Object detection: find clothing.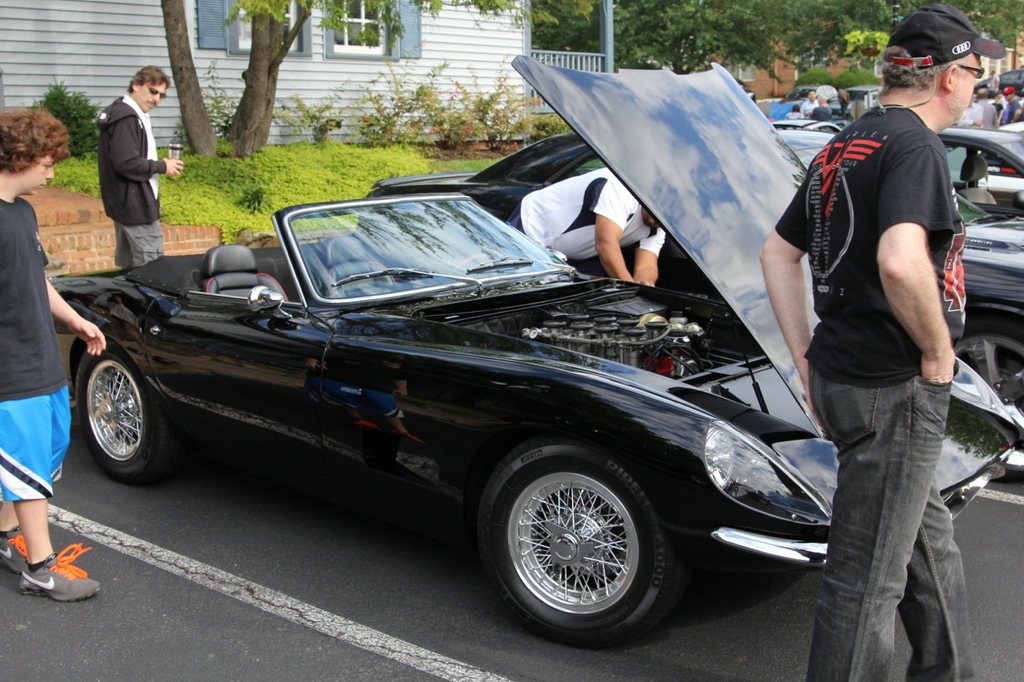
{"x1": 998, "y1": 100, "x2": 1023, "y2": 128}.
